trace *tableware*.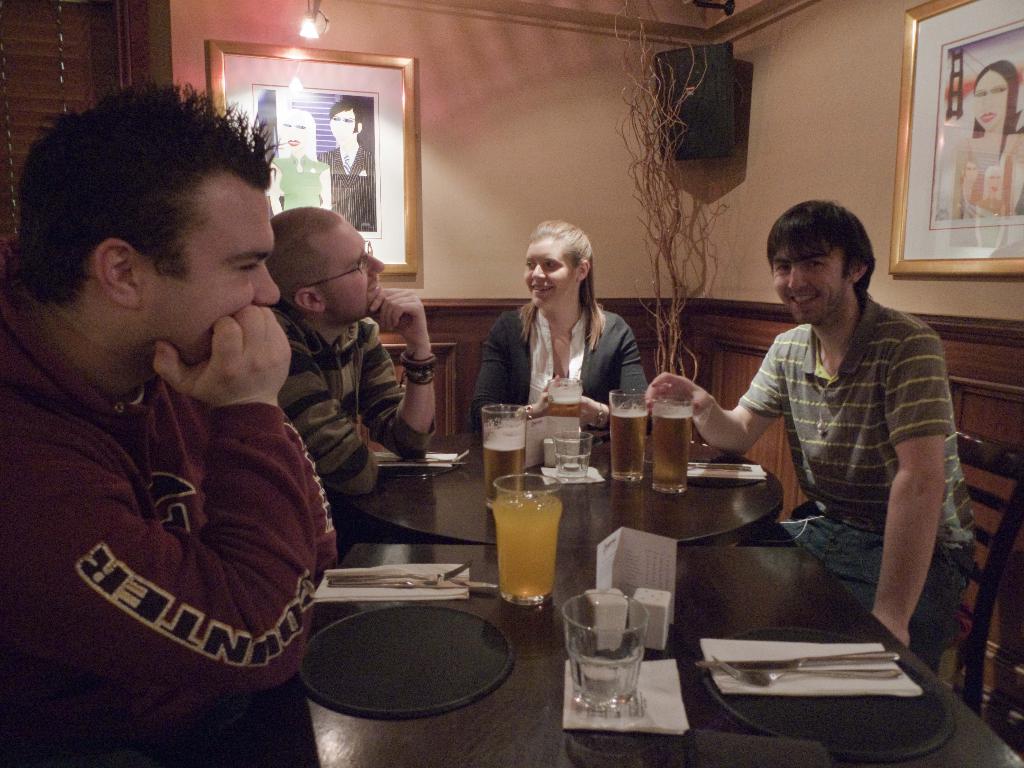
Traced to bbox=(652, 392, 694, 495).
